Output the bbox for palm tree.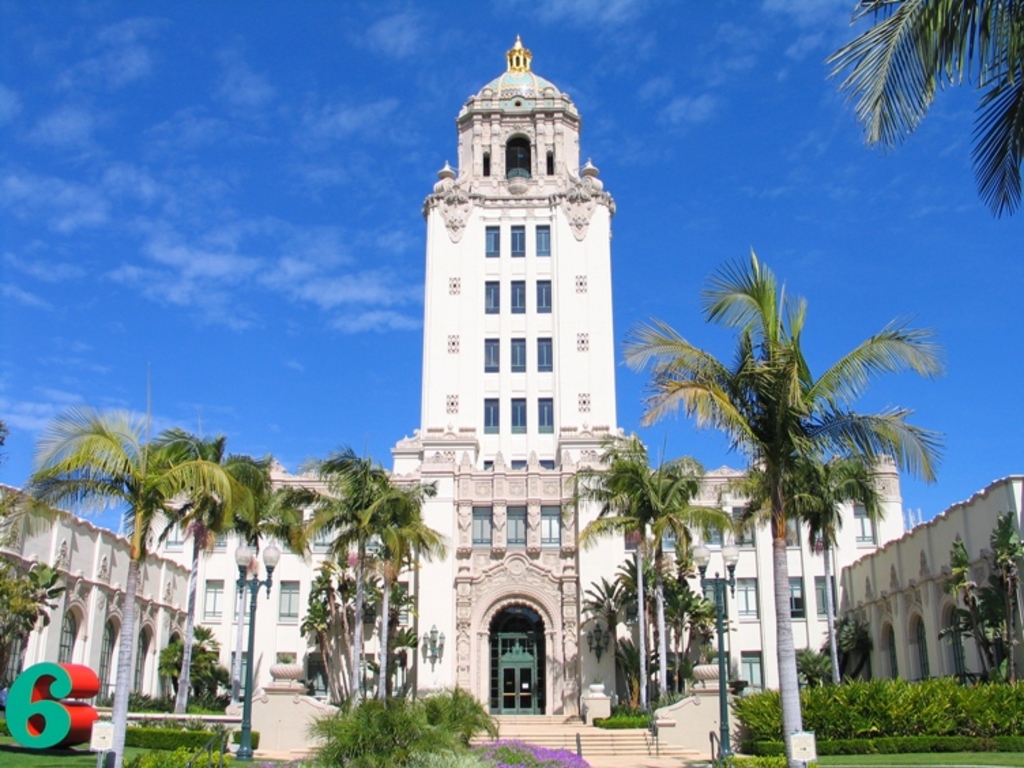
locate(227, 477, 335, 690).
